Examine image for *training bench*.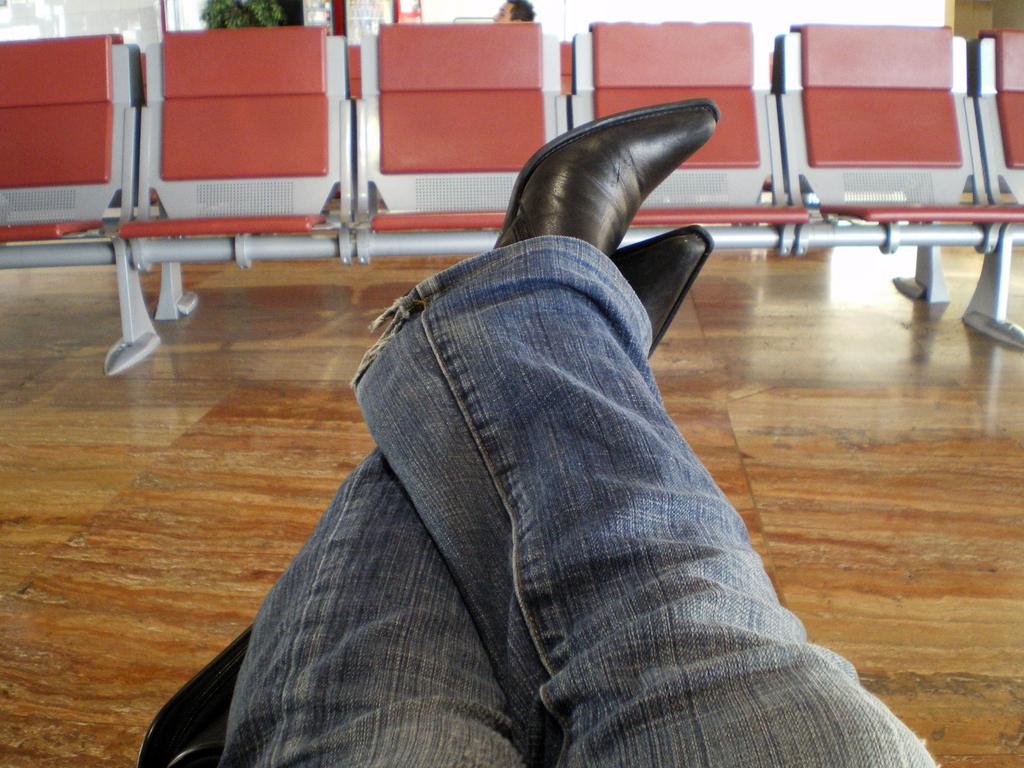
Examination result: bbox=(0, 20, 1023, 342).
